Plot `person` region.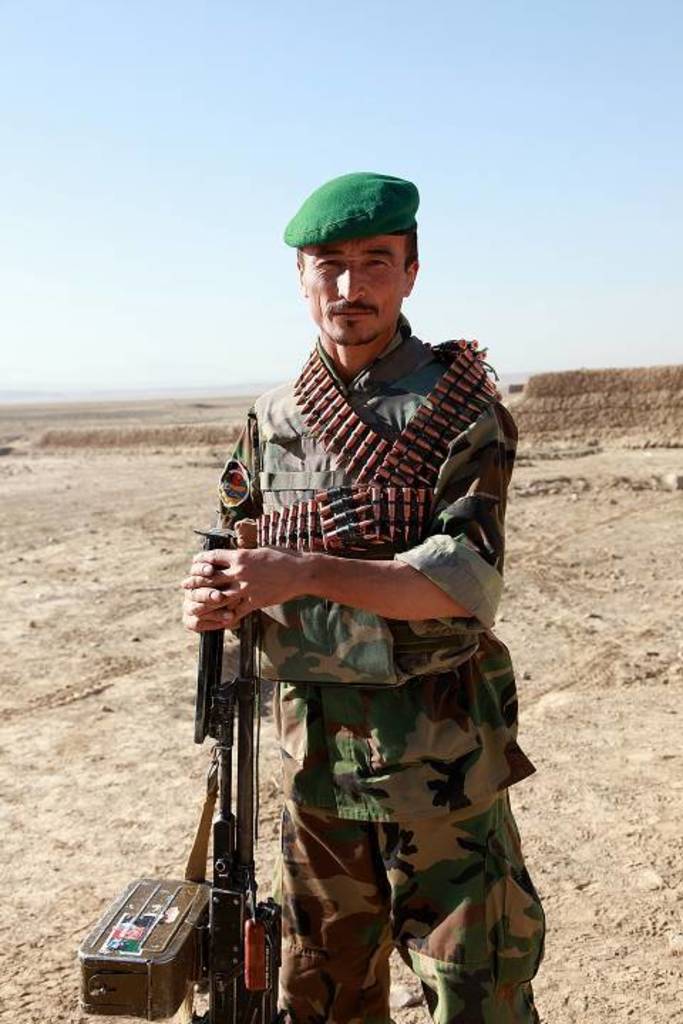
Plotted at bbox(181, 174, 542, 1023).
